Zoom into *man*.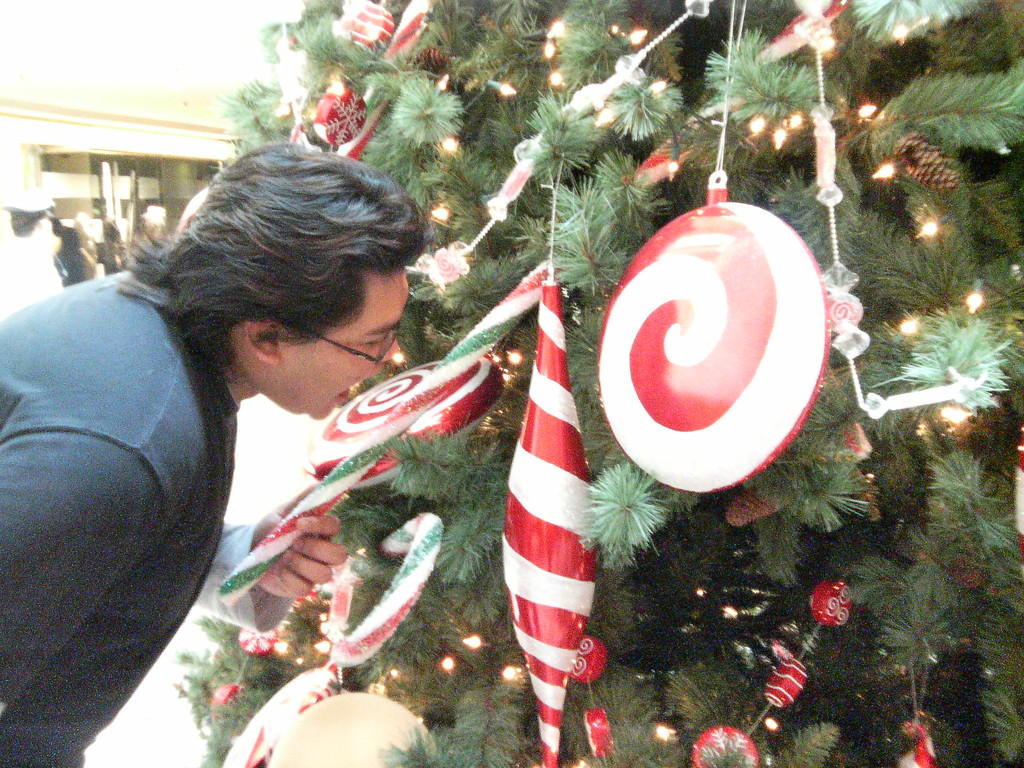
Zoom target: x1=0 y1=173 x2=65 y2=320.
